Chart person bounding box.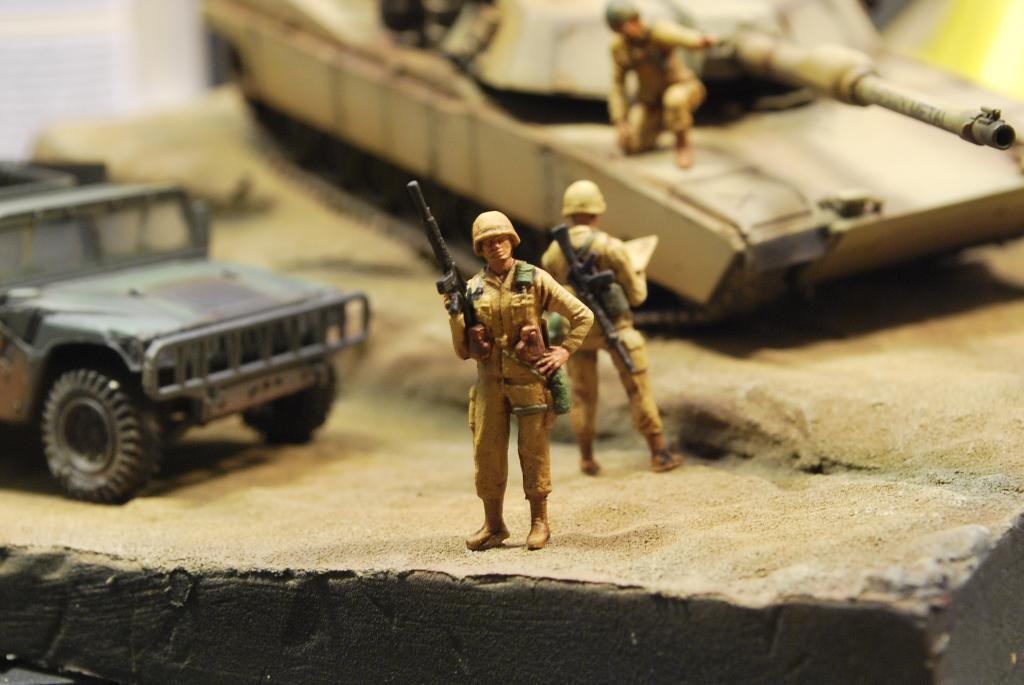
Charted: <bbox>534, 180, 664, 474</bbox>.
